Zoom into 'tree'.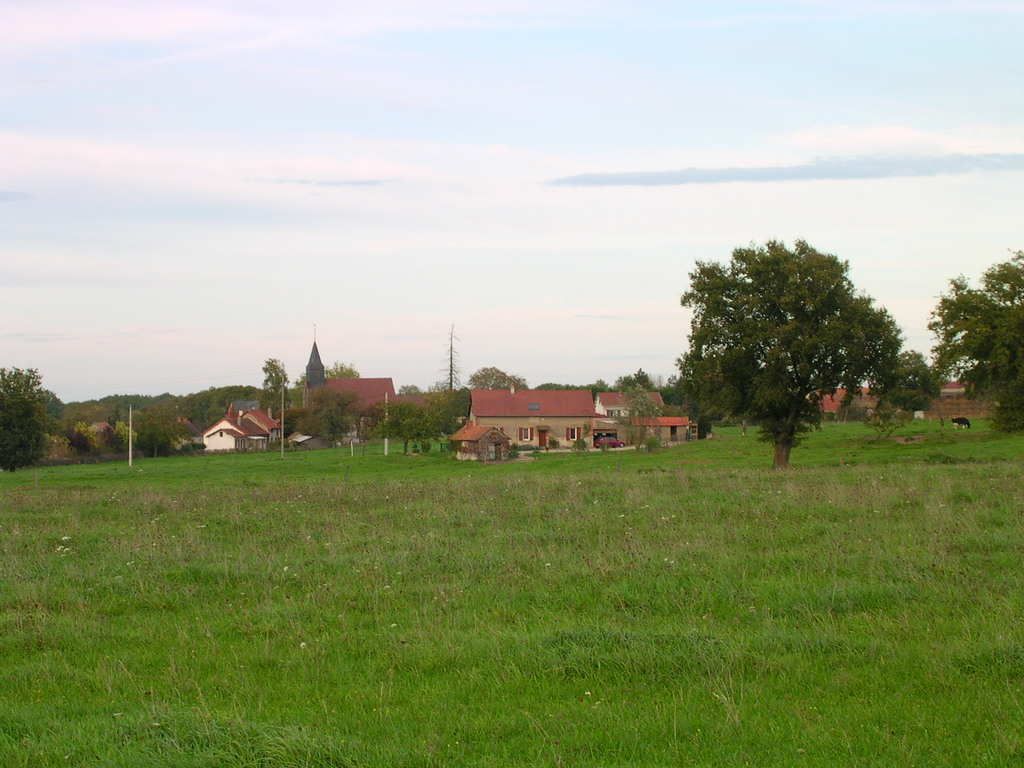
Zoom target: Rect(256, 353, 296, 451).
